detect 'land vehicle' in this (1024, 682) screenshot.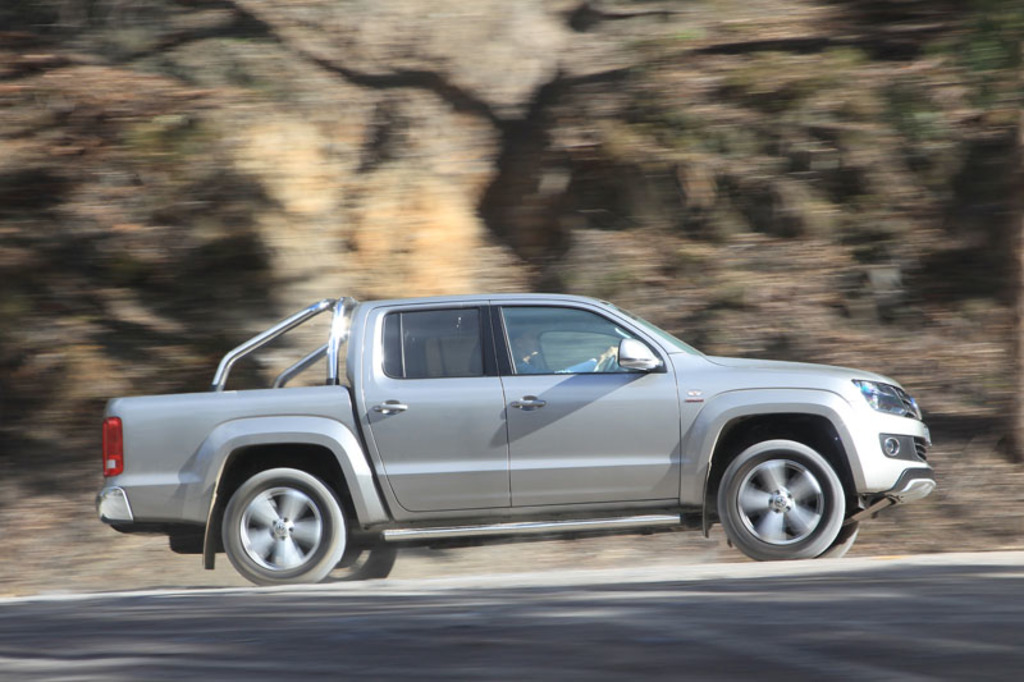
Detection: 77 258 952 589.
